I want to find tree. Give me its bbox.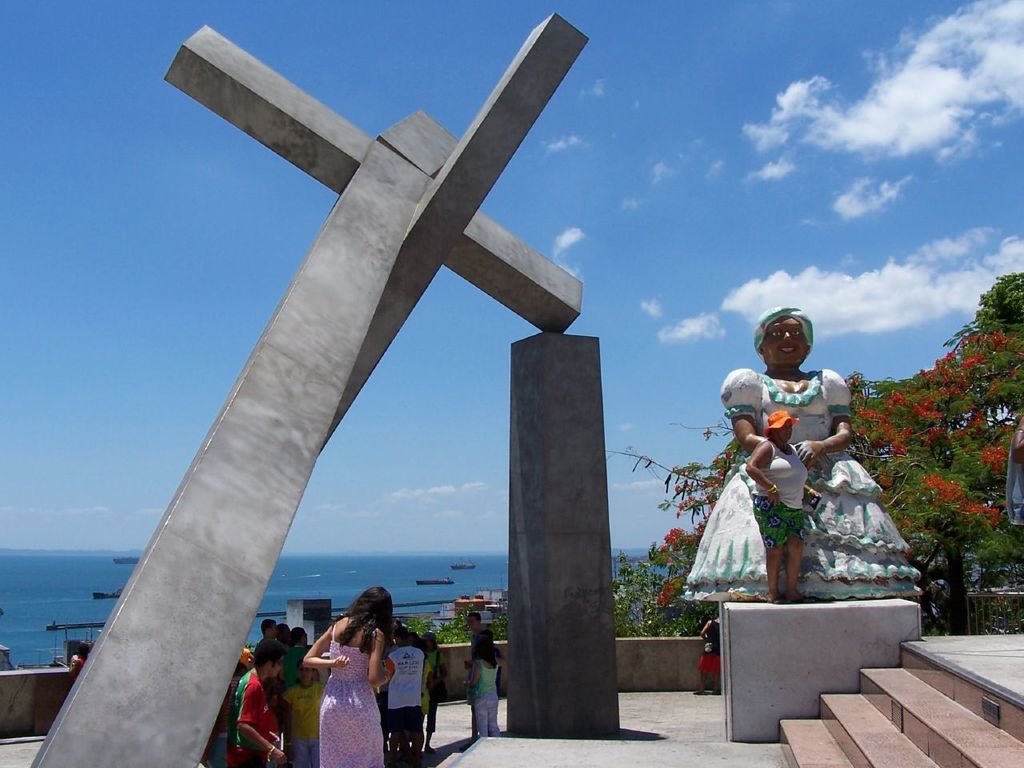
bbox=[598, 340, 1023, 637].
